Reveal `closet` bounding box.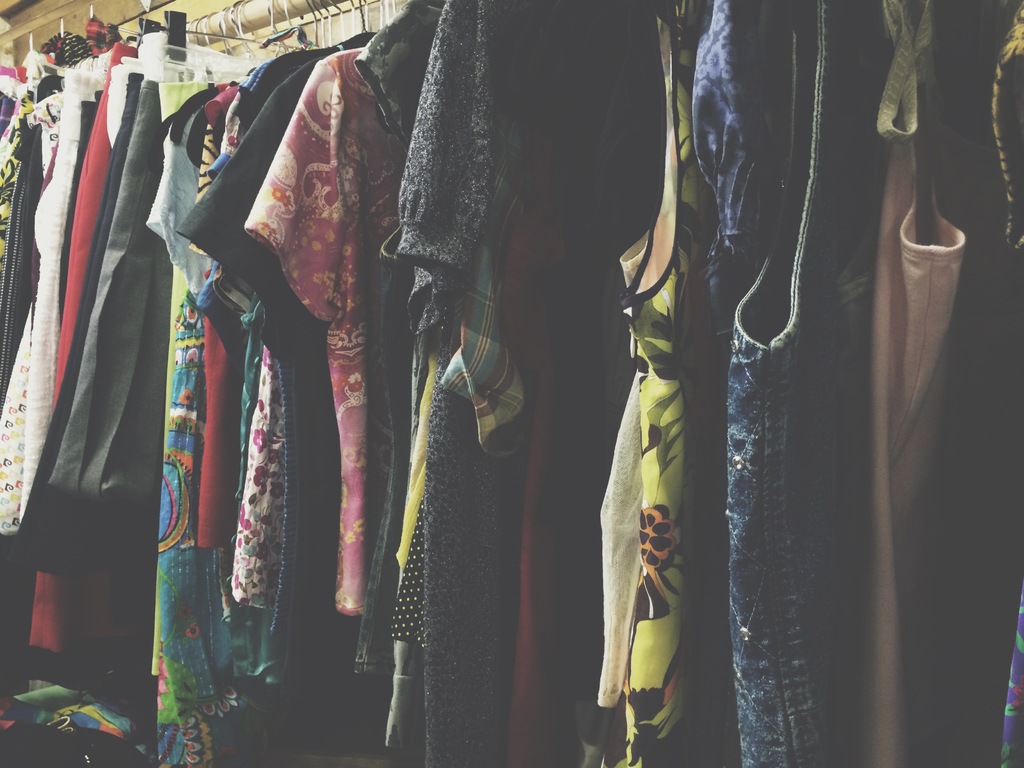
Revealed: 138,1,1023,767.
